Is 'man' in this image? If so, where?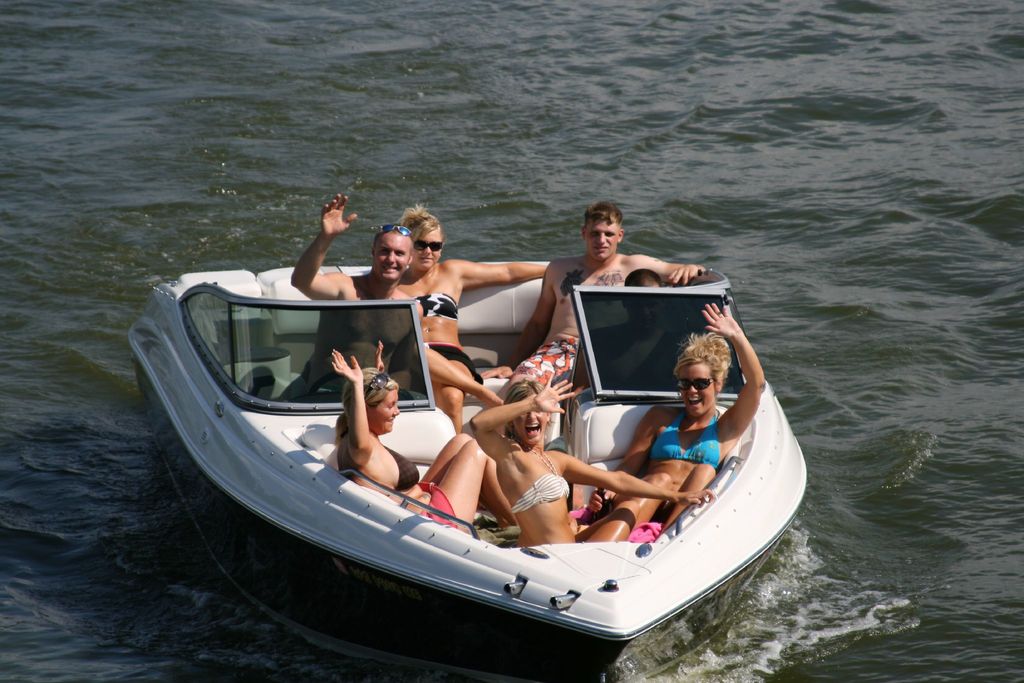
Yes, at bbox=(476, 200, 701, 390).
